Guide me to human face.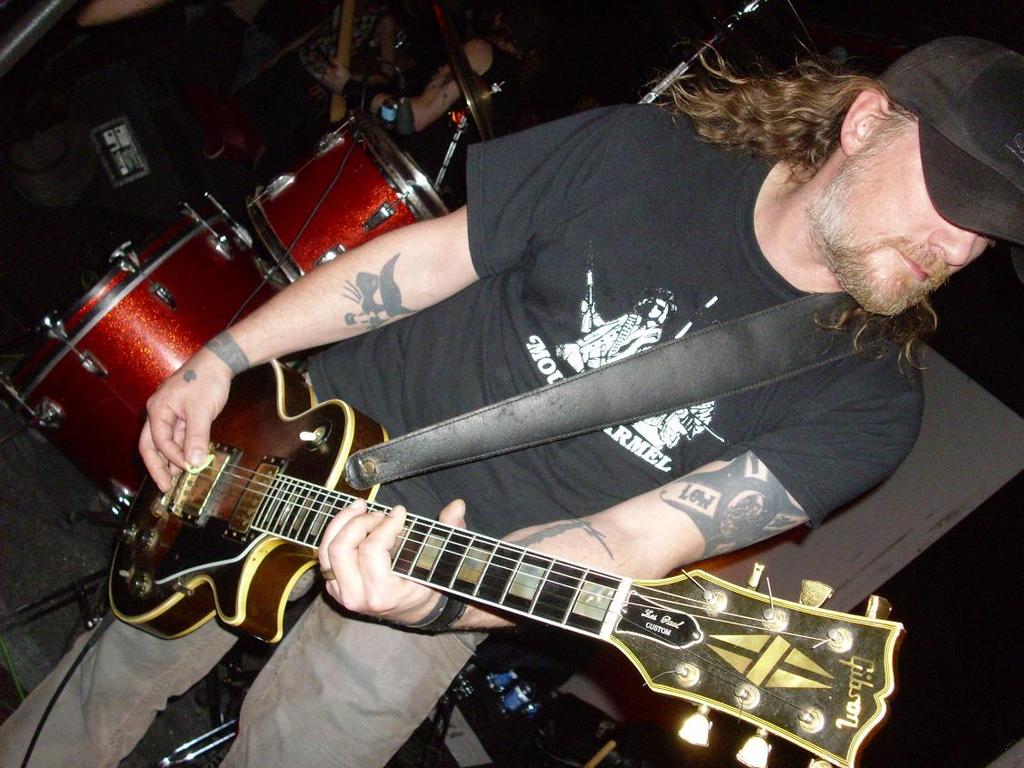
Guidance: (858,129,988,295).
